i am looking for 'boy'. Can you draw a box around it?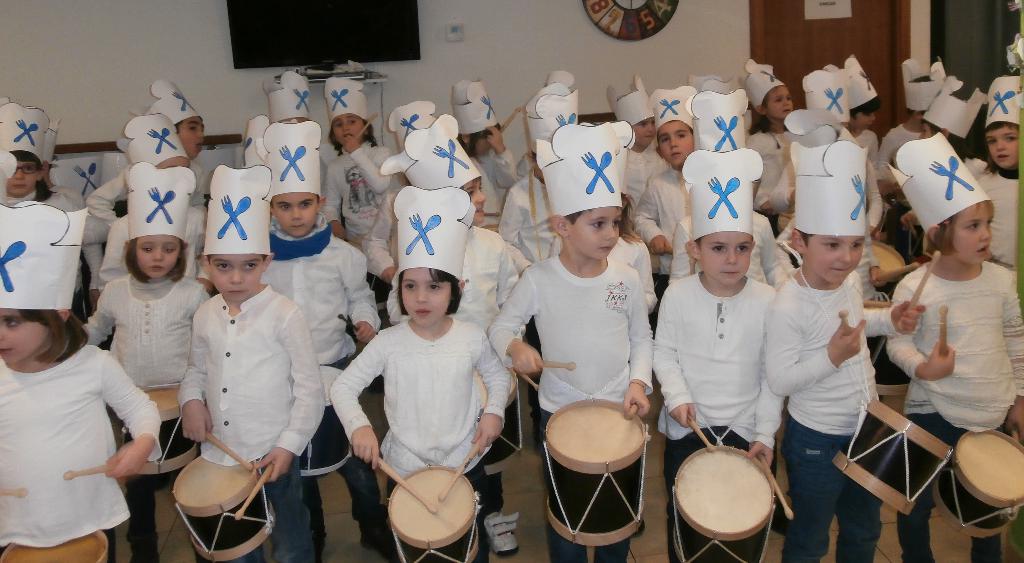
Sure, the bounding box is crop(264, 118, 381, 560).
